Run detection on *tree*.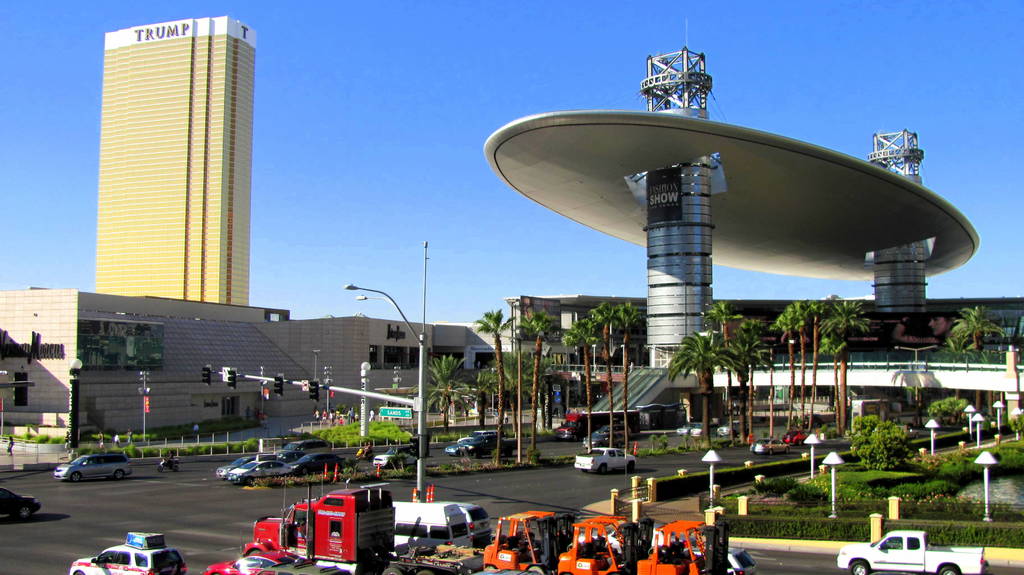
Result: [513,309,560,465].
